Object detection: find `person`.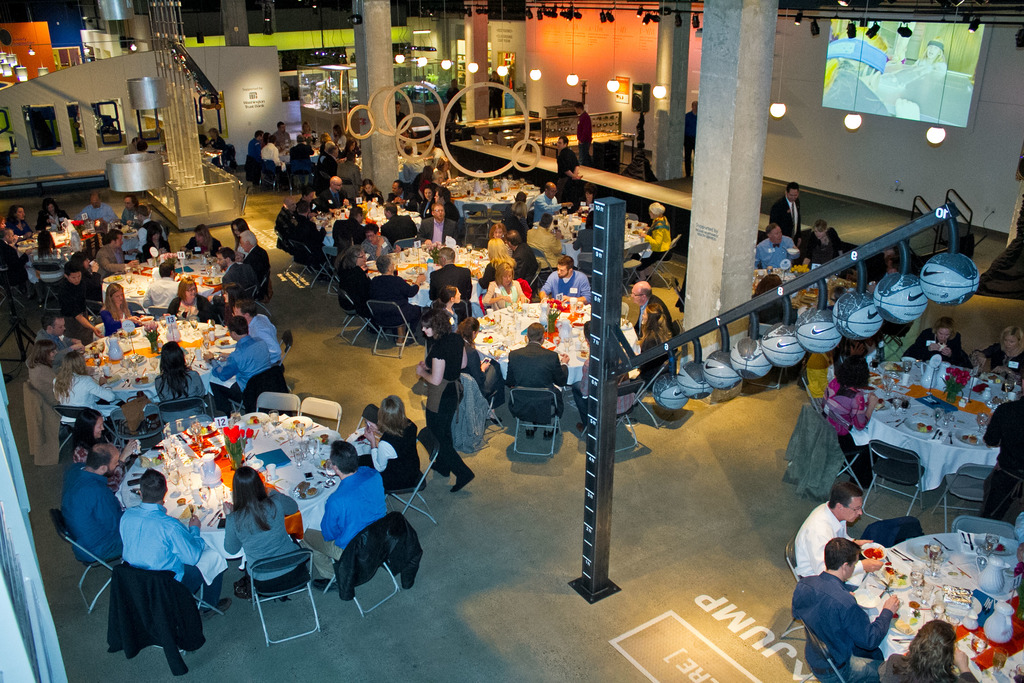
select_region(18, 335, 65, 404).
